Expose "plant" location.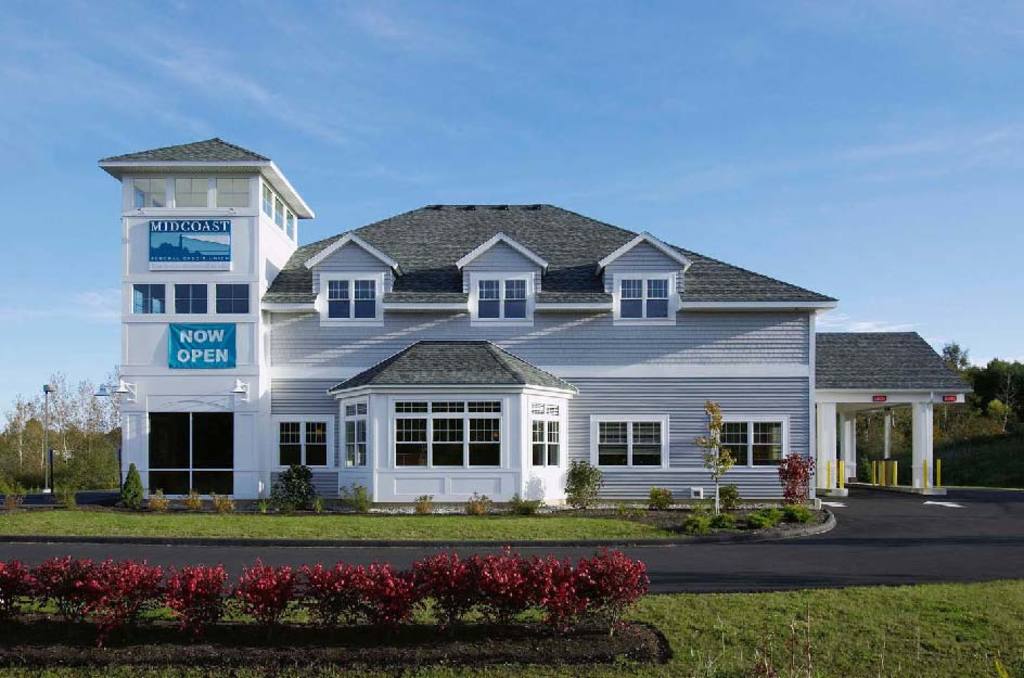
Exposed at 0 559 29 616.
